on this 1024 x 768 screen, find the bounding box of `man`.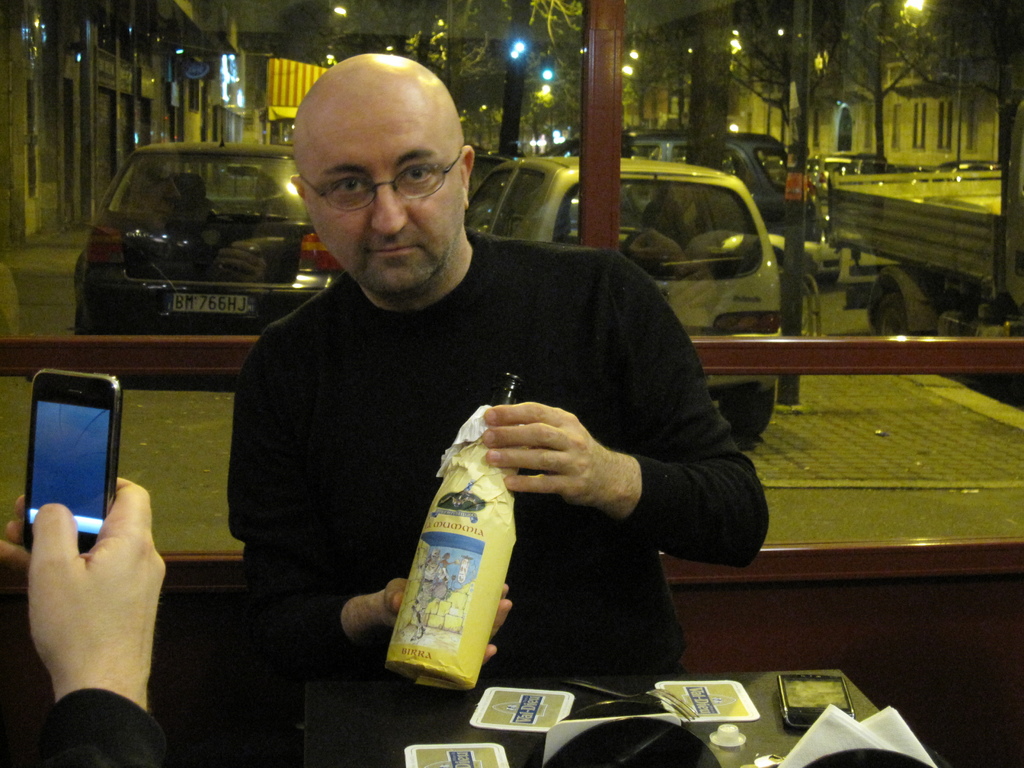
Bounding box: {"x1": 218, "y1": 52, "x2": 760, "y2": 767}.
